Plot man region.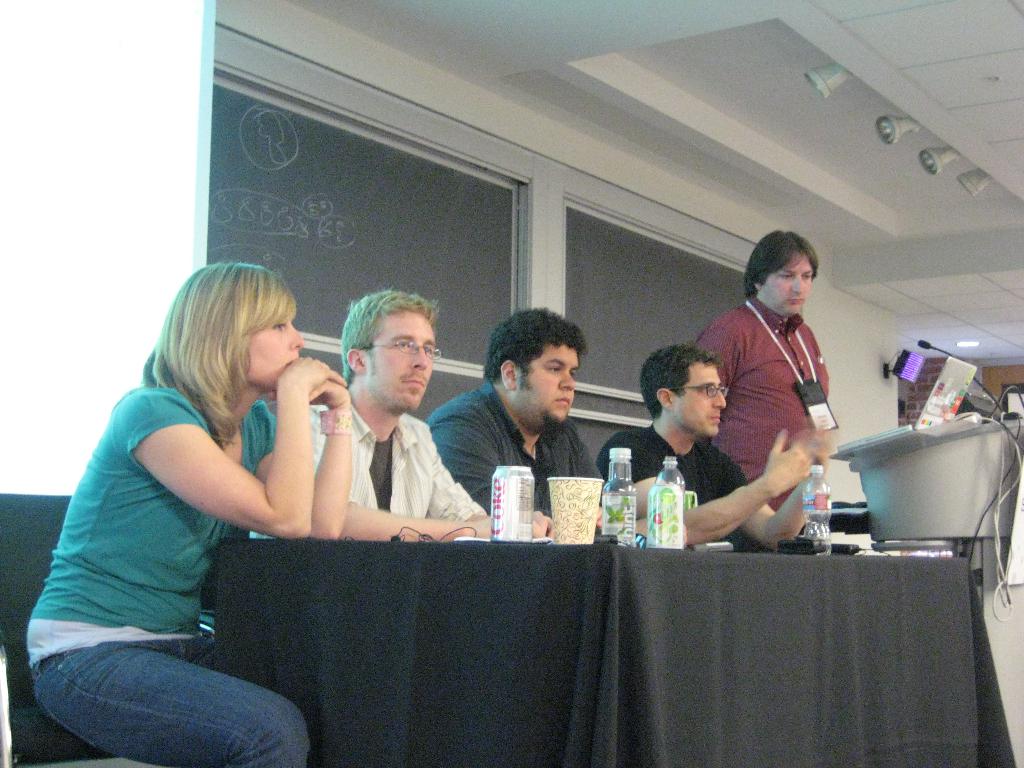
Plotted at [252,287,597,536].
